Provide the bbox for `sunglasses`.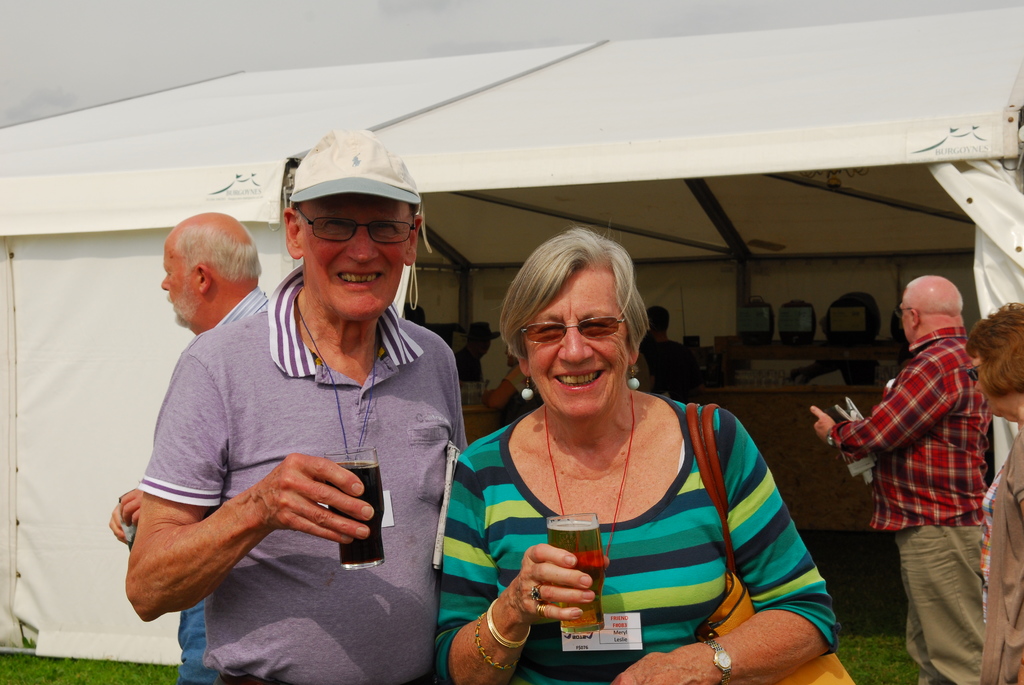
[left=521, top=316, right=630, bottom=342].
